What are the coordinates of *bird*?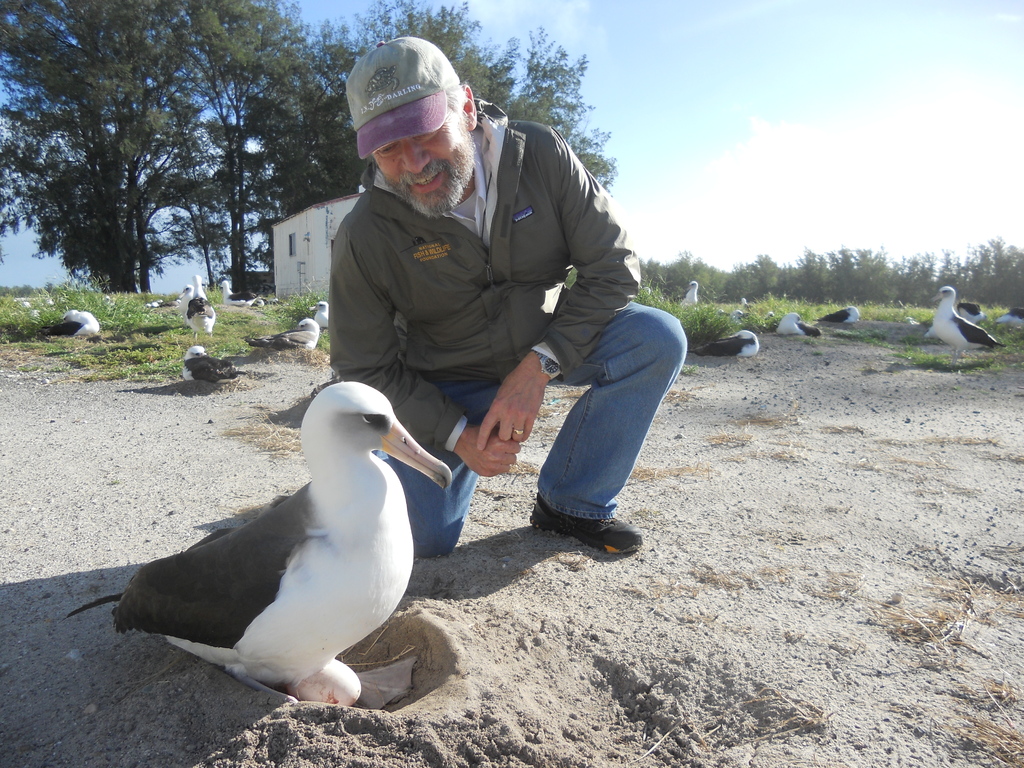
x1=770, y1=306, x2=802, y2=339.
